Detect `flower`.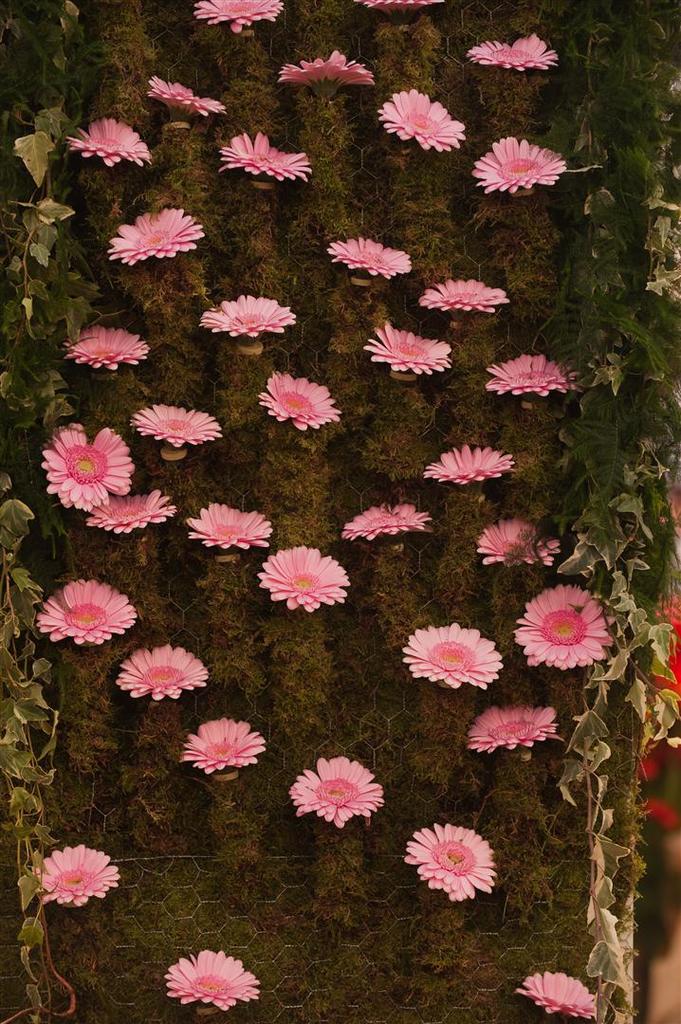
Detected at left=65, top=117, right=156, bottom=172.
